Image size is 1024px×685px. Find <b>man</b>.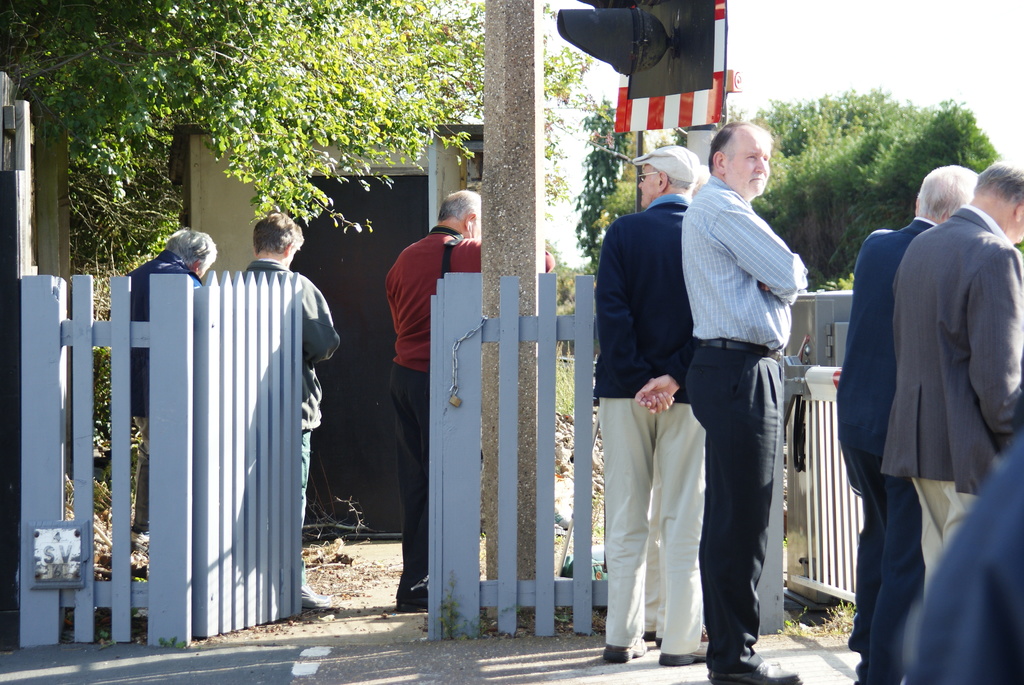
left=682, top=118, right=808, bottom=684.
